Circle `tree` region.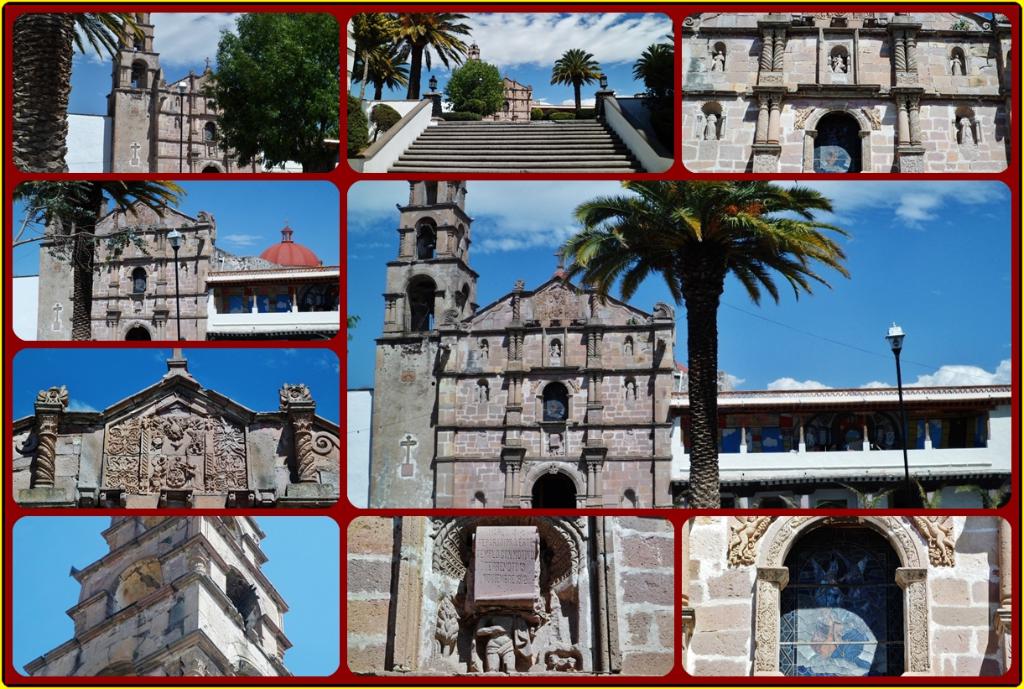
Region: <region>14, 180, 191, 339</region>.
